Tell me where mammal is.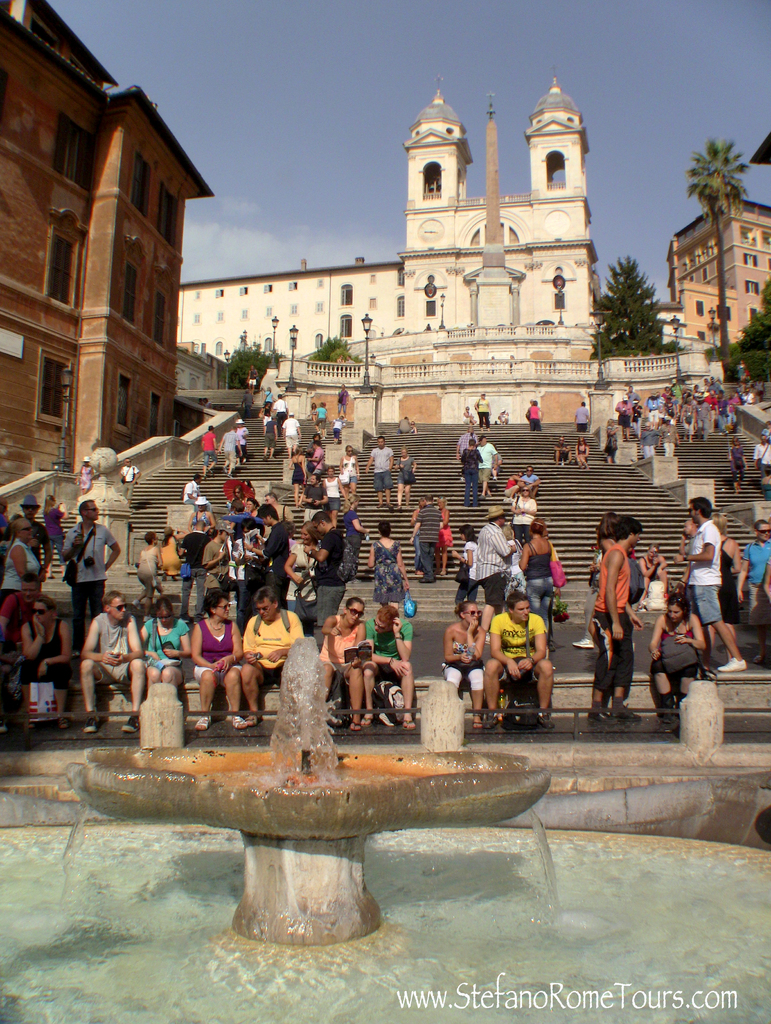
mammal is at detection(240, 476, 254, 508).
